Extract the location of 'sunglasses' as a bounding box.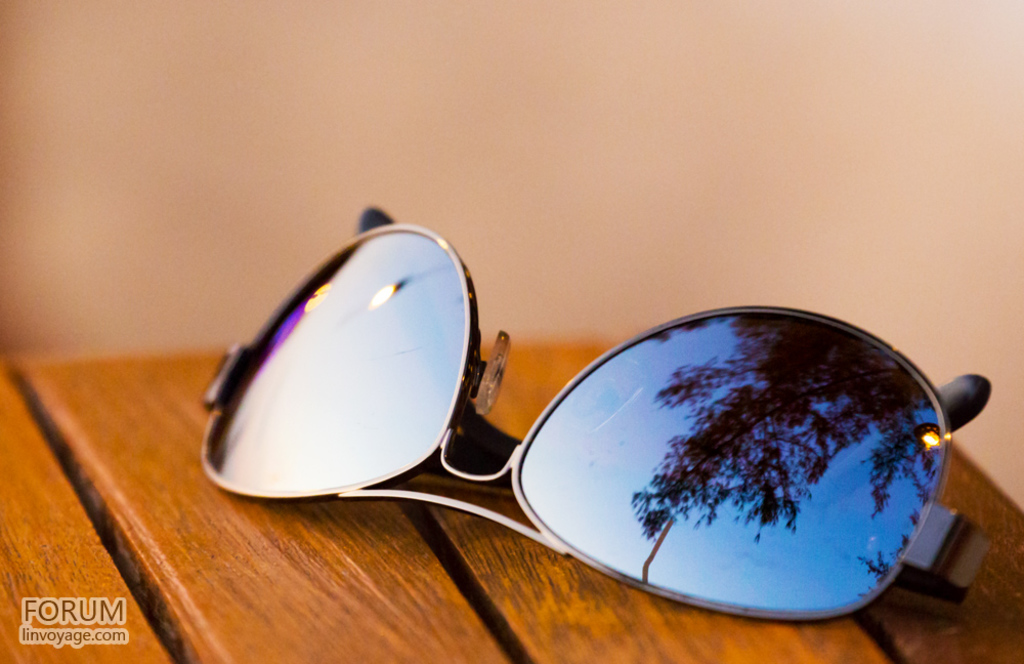
{"x1": 195, "y1": 210, "x2": 990, "y2": 619}.
